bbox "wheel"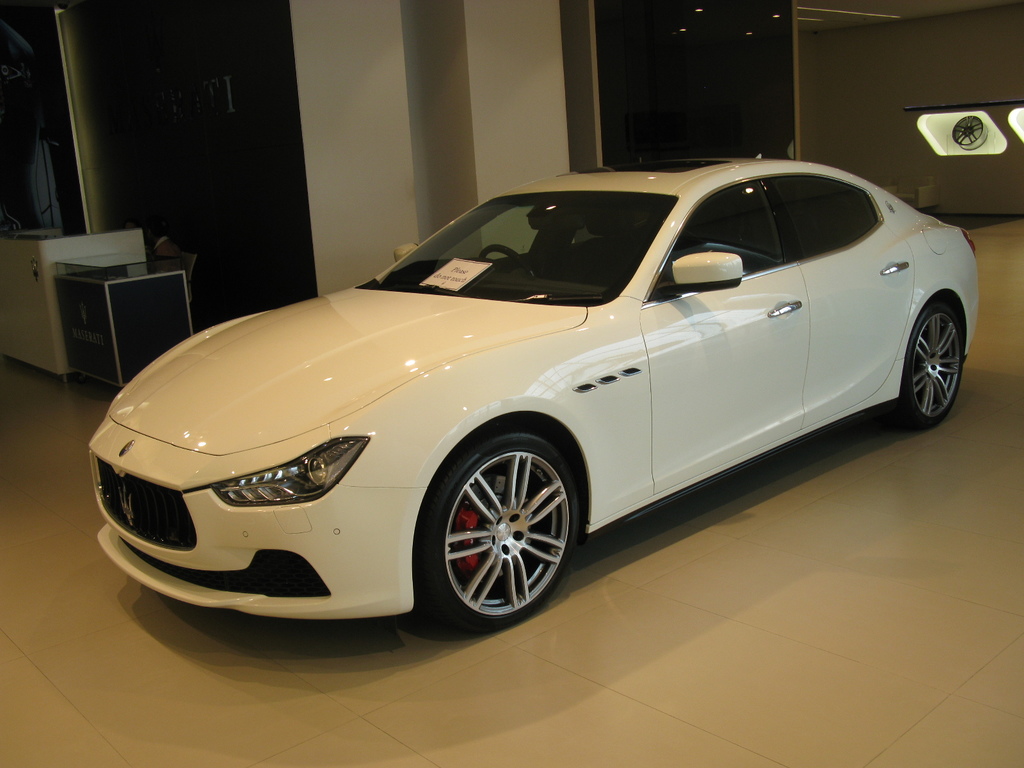
Rect(420, 445, 596, 619)
